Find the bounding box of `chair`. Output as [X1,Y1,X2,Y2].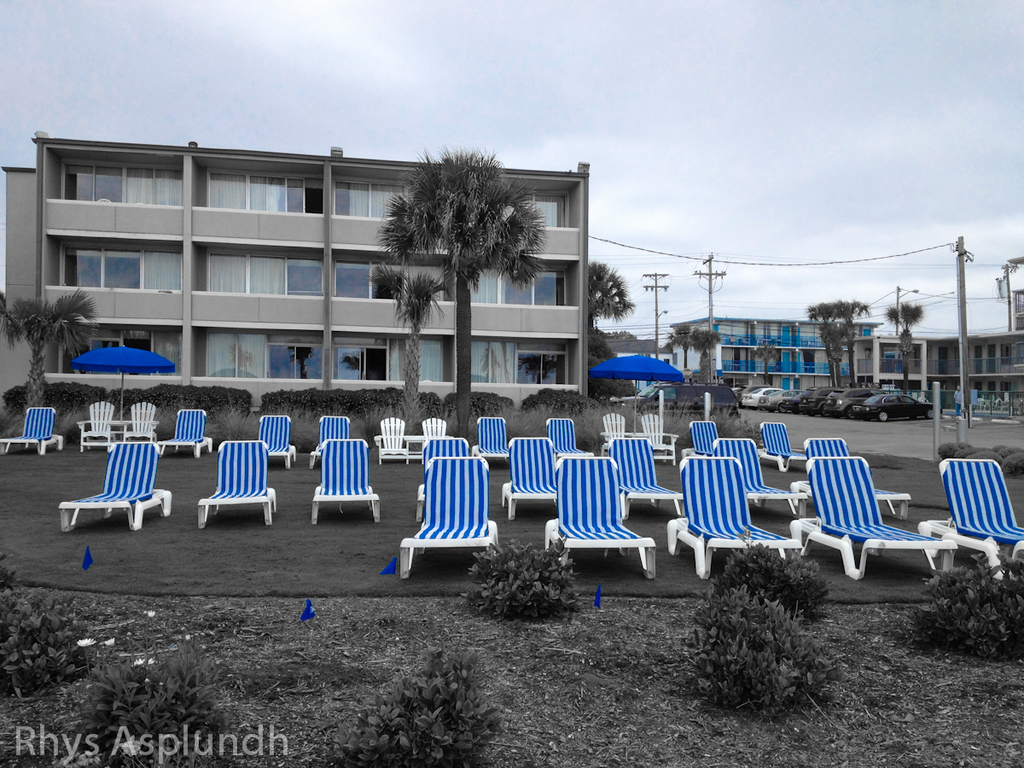
[545,416,579,451].
